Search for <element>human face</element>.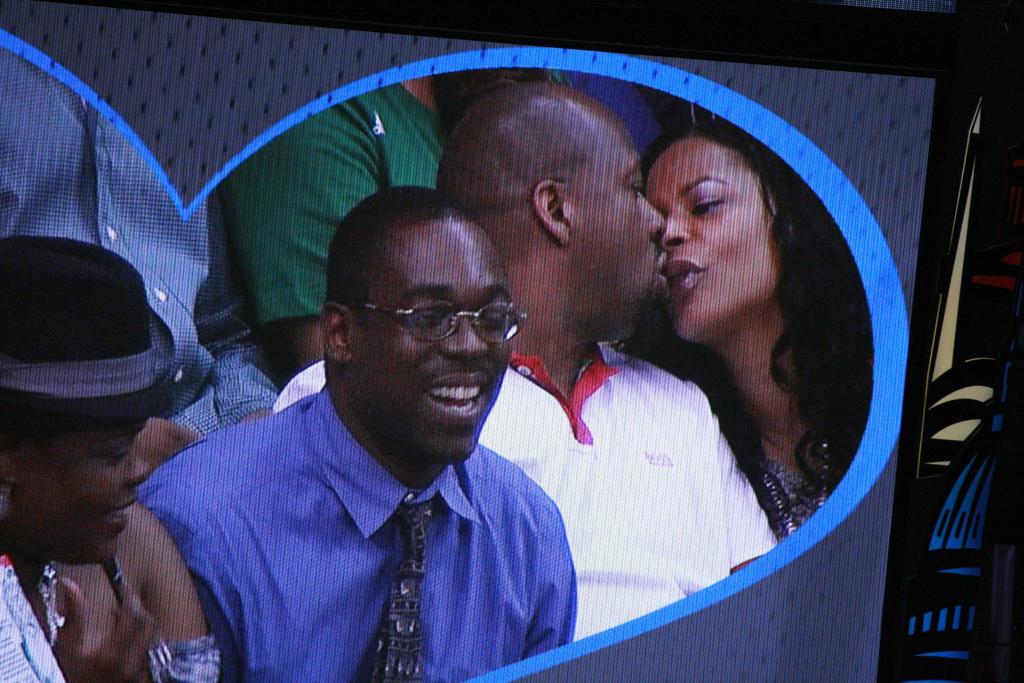
Found at [645,140,772,331].
